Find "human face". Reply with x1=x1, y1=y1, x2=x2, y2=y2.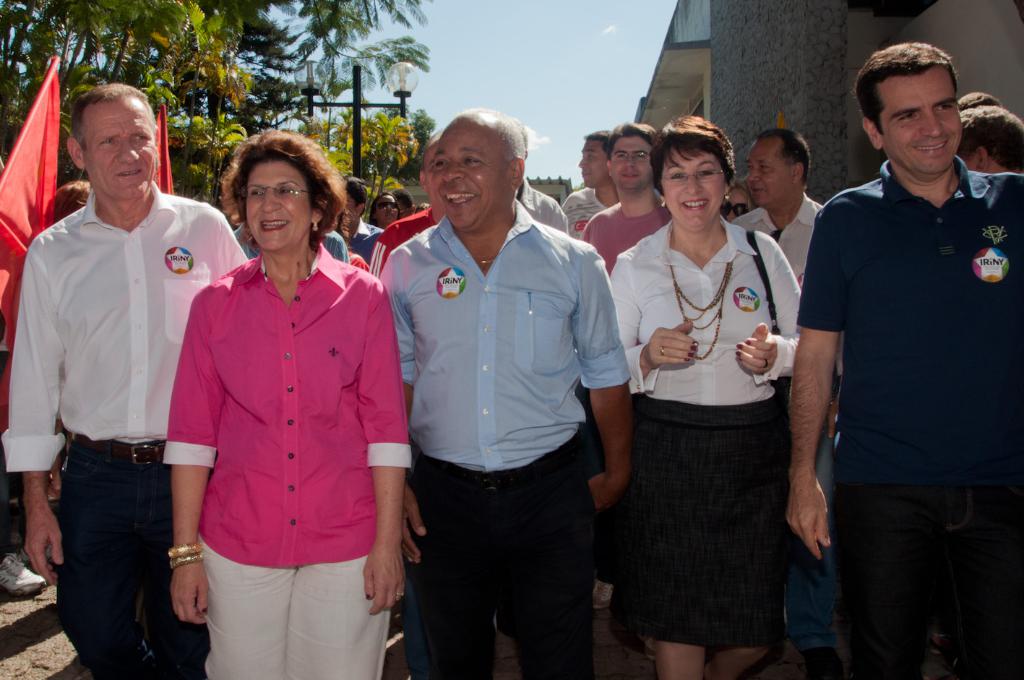
x1=577, y1=133, x2=610, y2=189.
